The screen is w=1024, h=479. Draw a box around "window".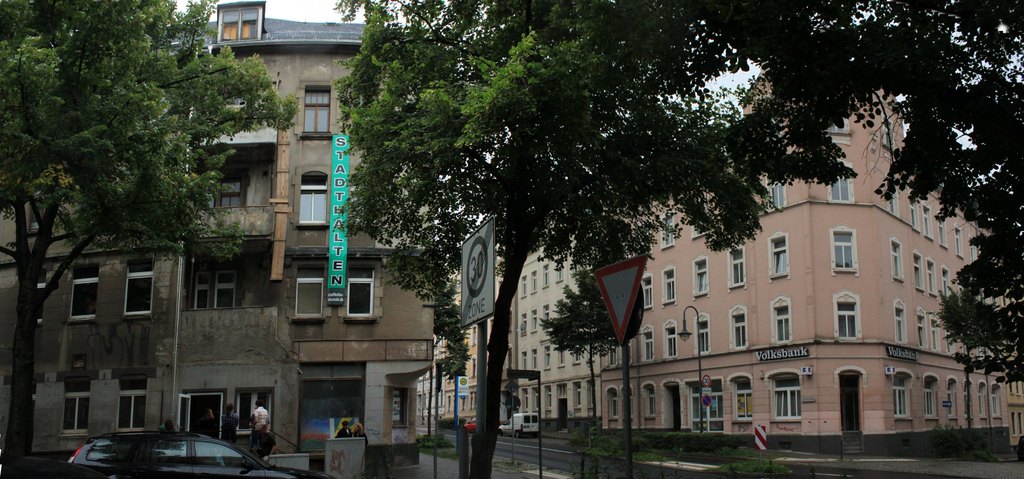
left=664, top=329, right=680, bottom=358.
